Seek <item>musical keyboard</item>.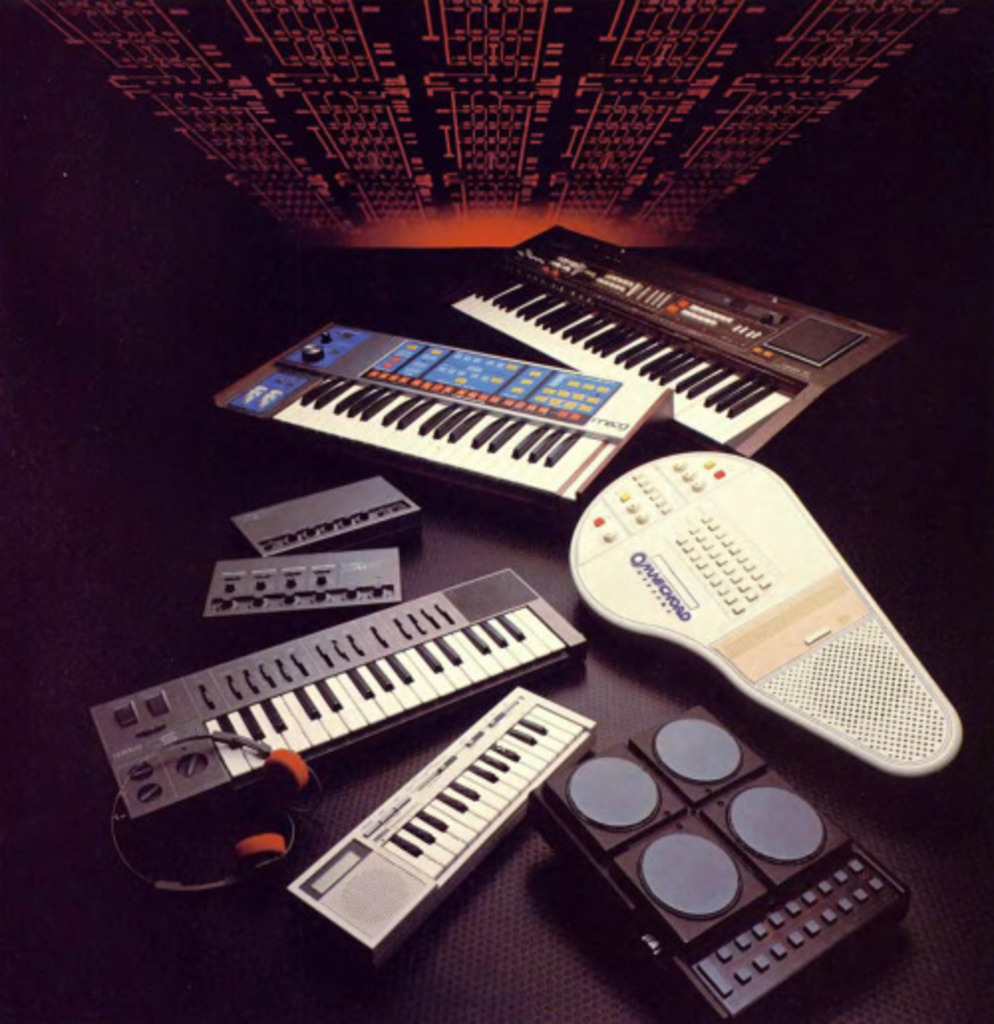
BBox(447, 219, 909, 467).
